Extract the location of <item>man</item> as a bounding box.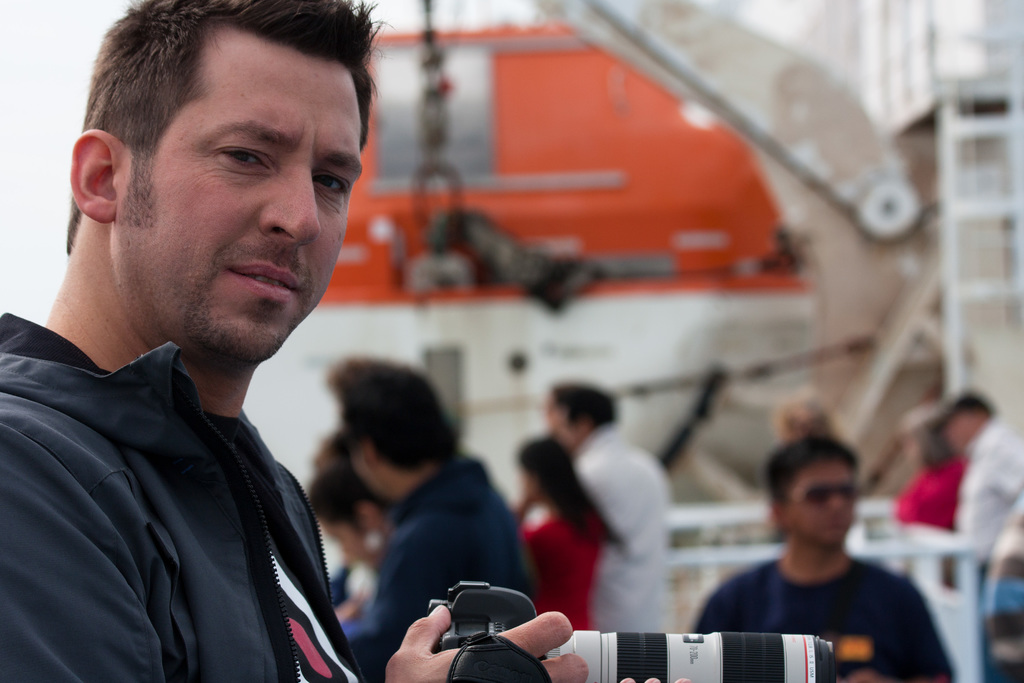
[left=0, top=0, right=690, bottom=682].
